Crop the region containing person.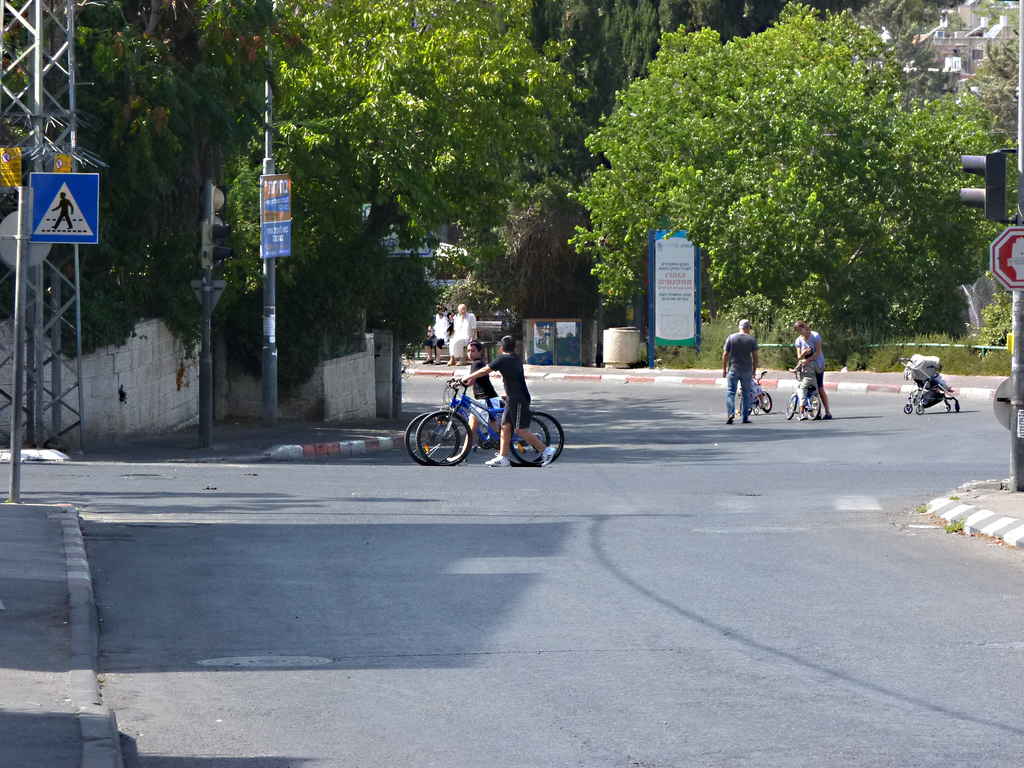
Crop region: {"x1": 793, "y1": 344, "x2": 824, "y2": 424}.
